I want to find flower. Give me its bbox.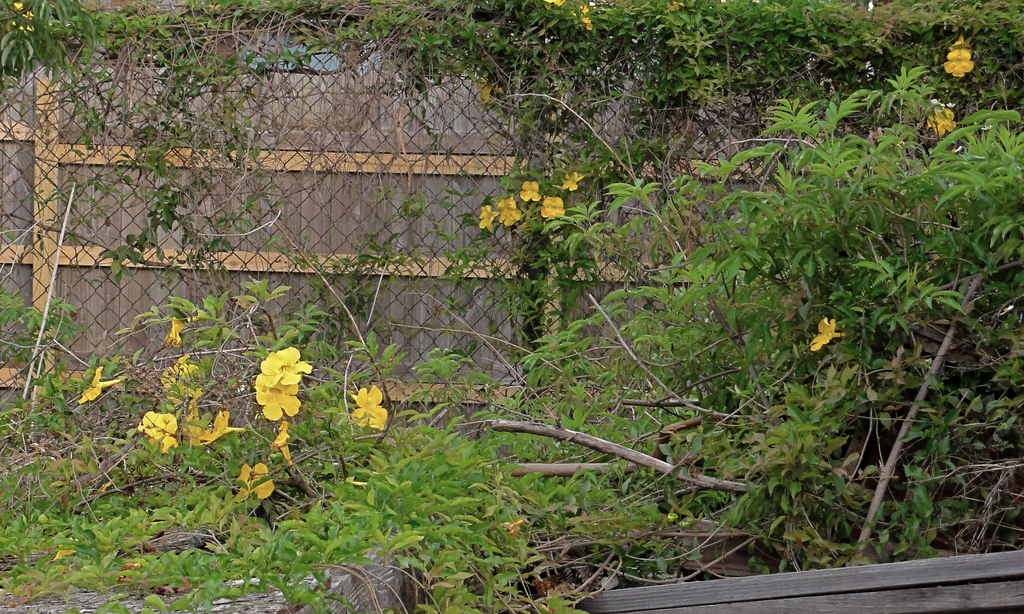
(x1=547, y1=0, x2=561, y2=8).
